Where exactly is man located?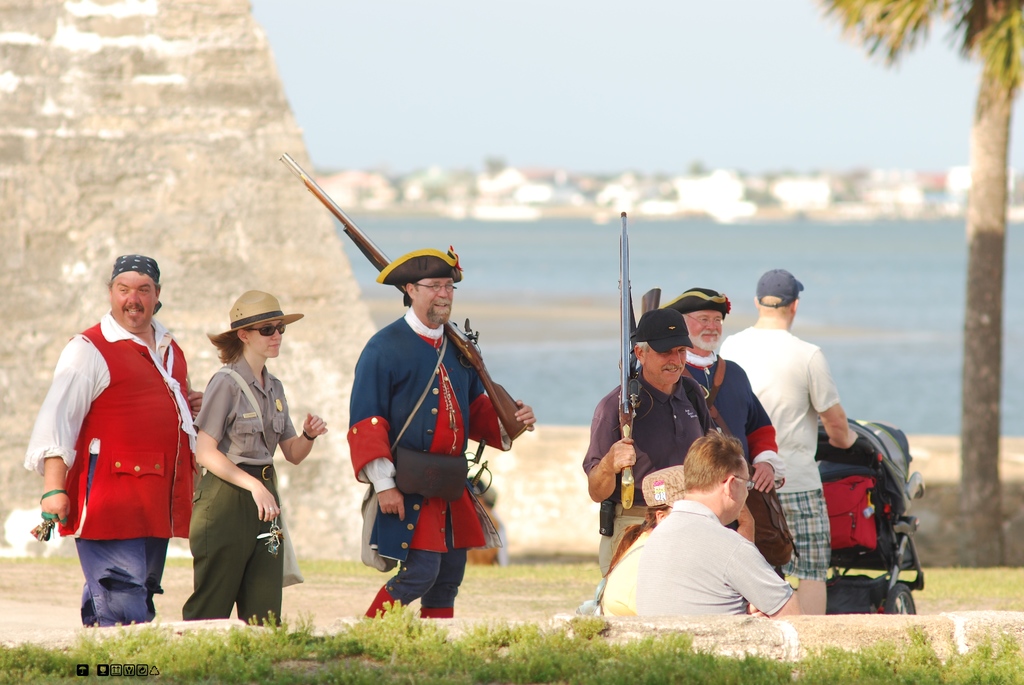
Its bounding box is {"left": 583, "top": 304, "right": 757, "bottom": 581}.
